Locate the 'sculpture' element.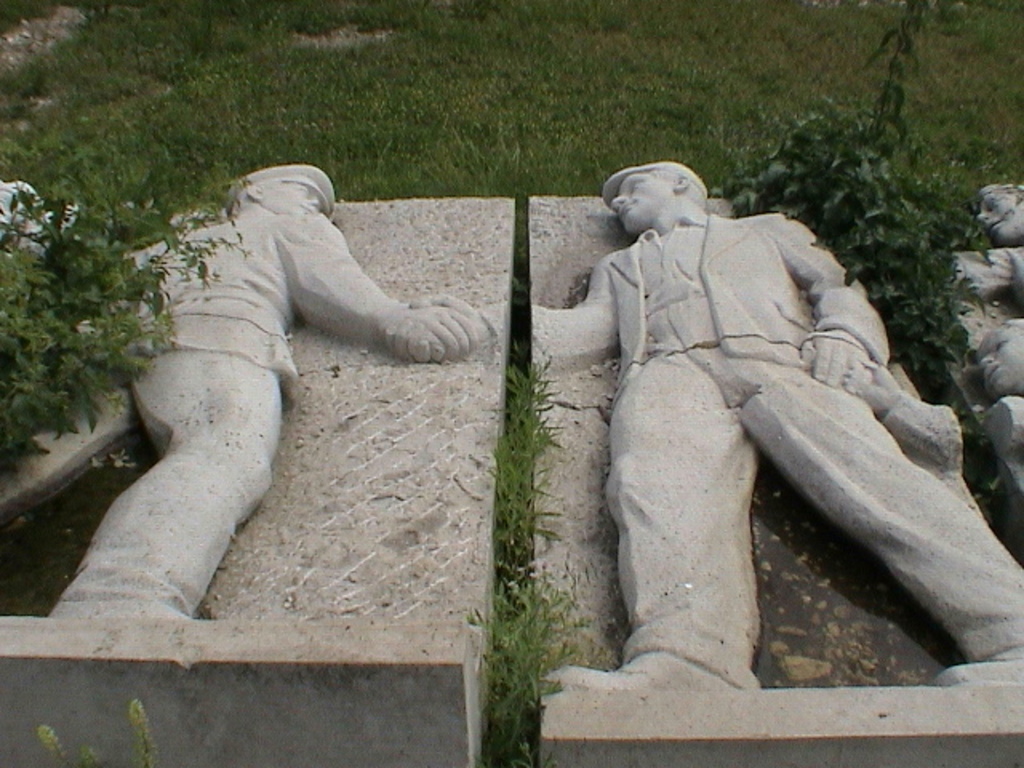
Element bbox: (976,317,1022,458).
